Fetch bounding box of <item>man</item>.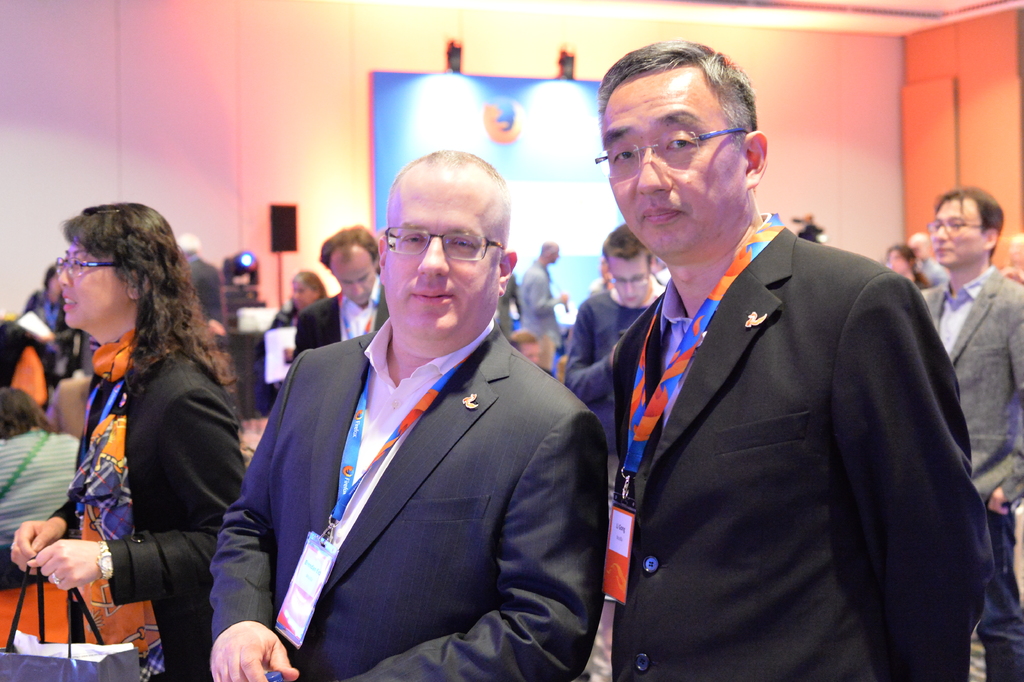
Bbox: [921,181,1023,572].
